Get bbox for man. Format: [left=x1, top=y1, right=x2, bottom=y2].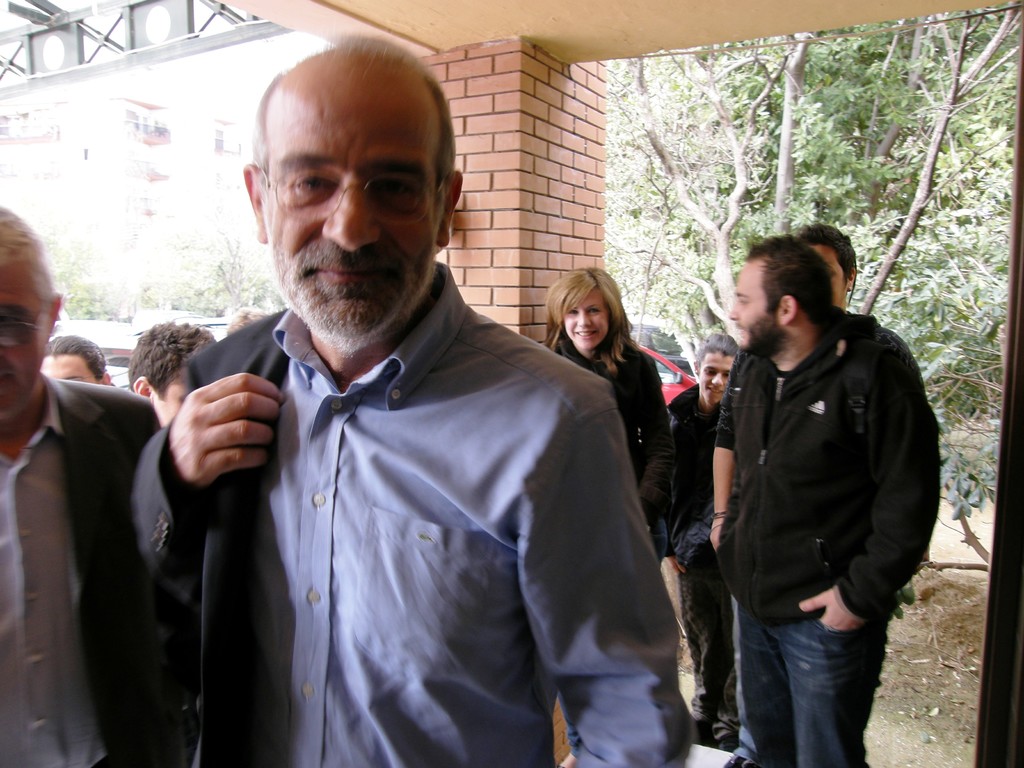
[left=701, top=225, right=909, bottom=767].
